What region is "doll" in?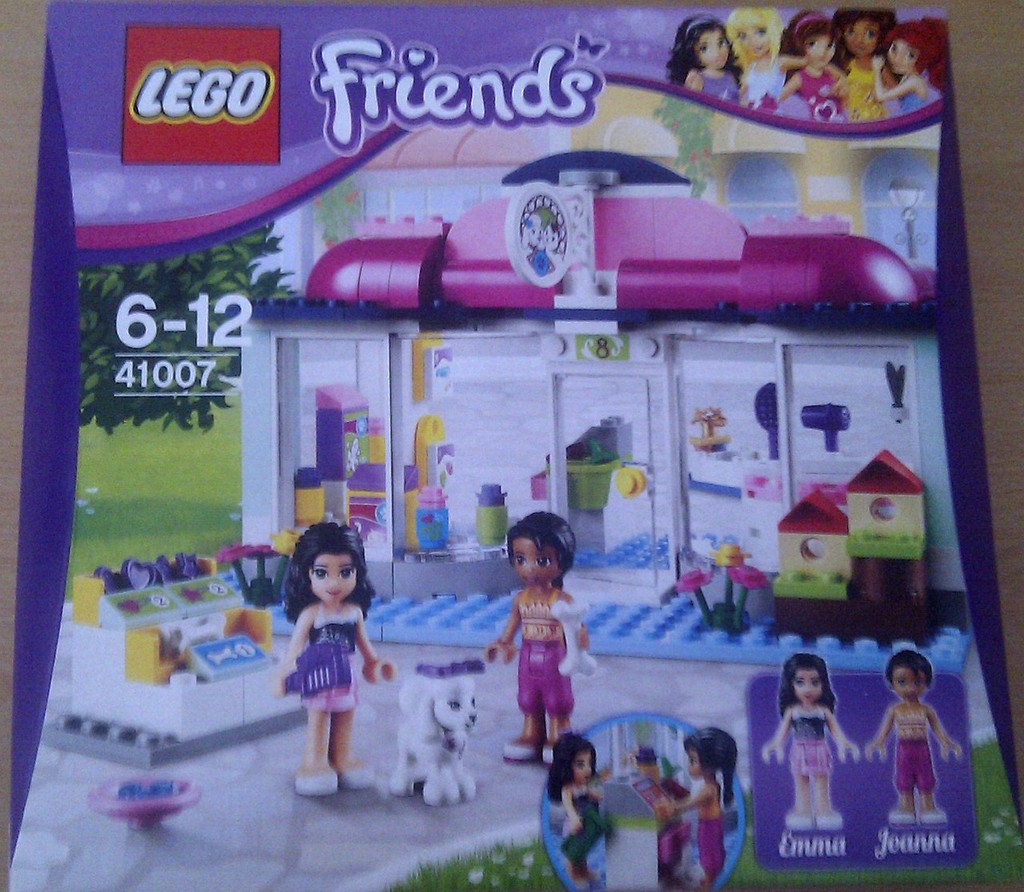
669, 713, 743, 880.
